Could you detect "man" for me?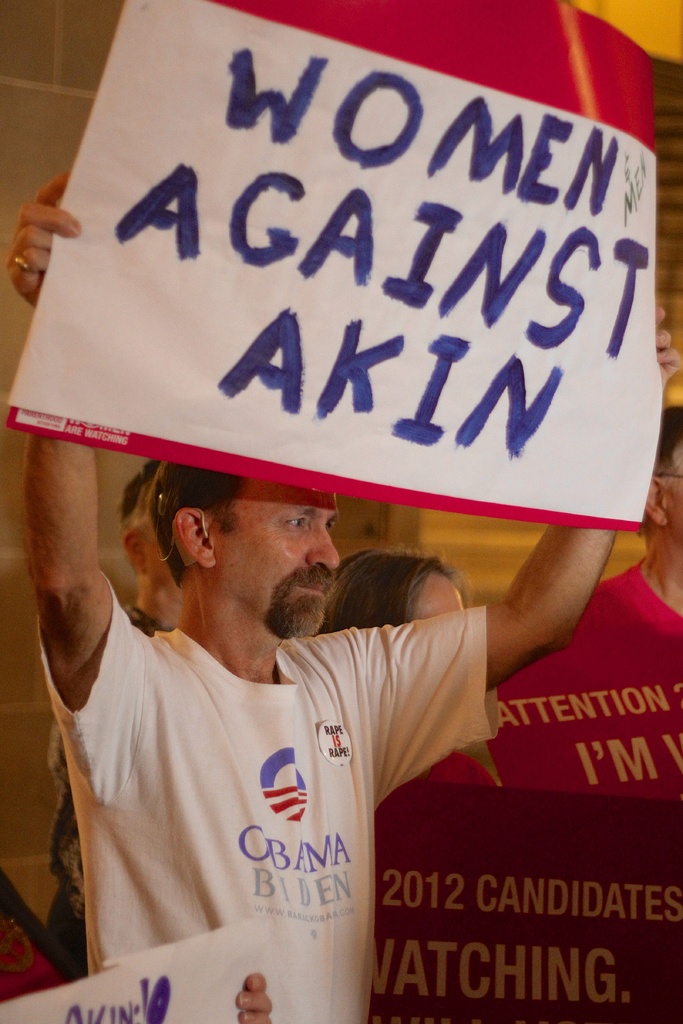
Detection result: {"left": 39, "top": 463, "right": 193, "bottom": 965}.
